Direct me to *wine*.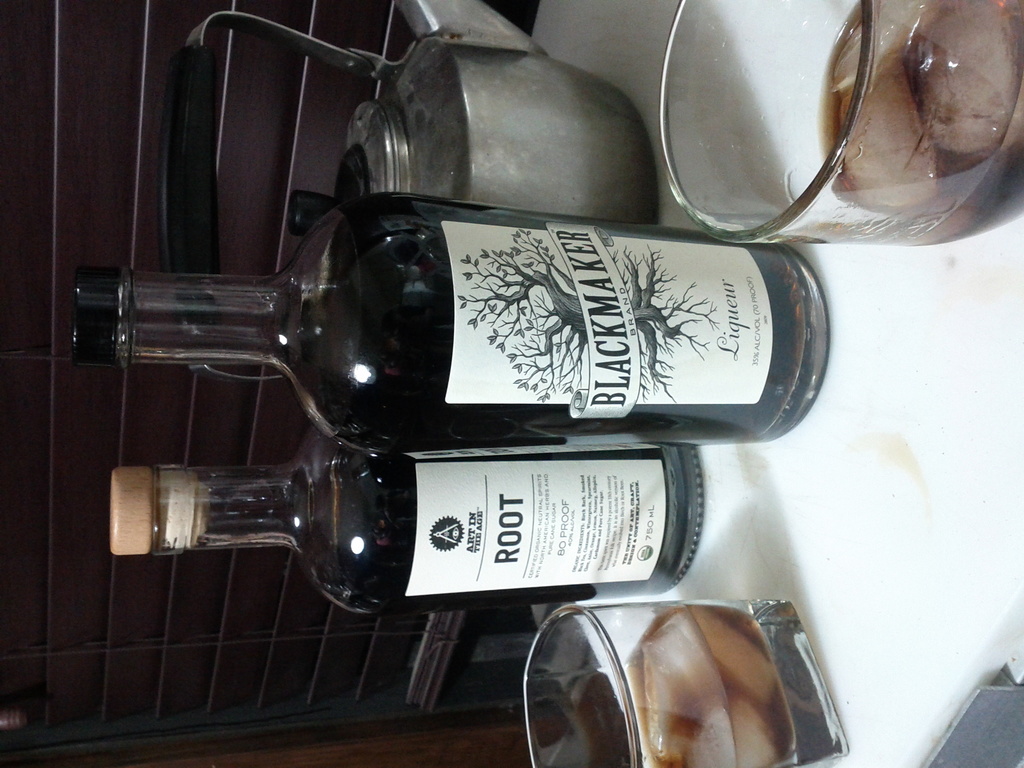
Direction: {"left": 74, "top": 189, "right": 829, "bottom": 456}.
